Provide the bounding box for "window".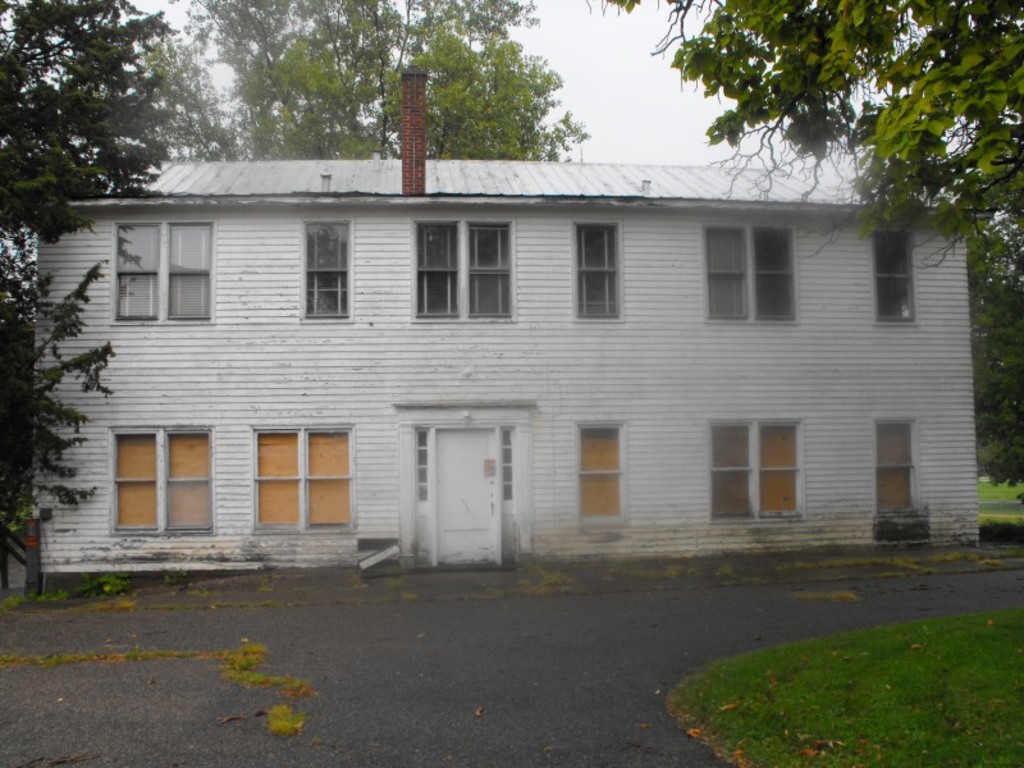
{"x1": 567, "y1": 218, "x2": 626, "y2": 317}.
